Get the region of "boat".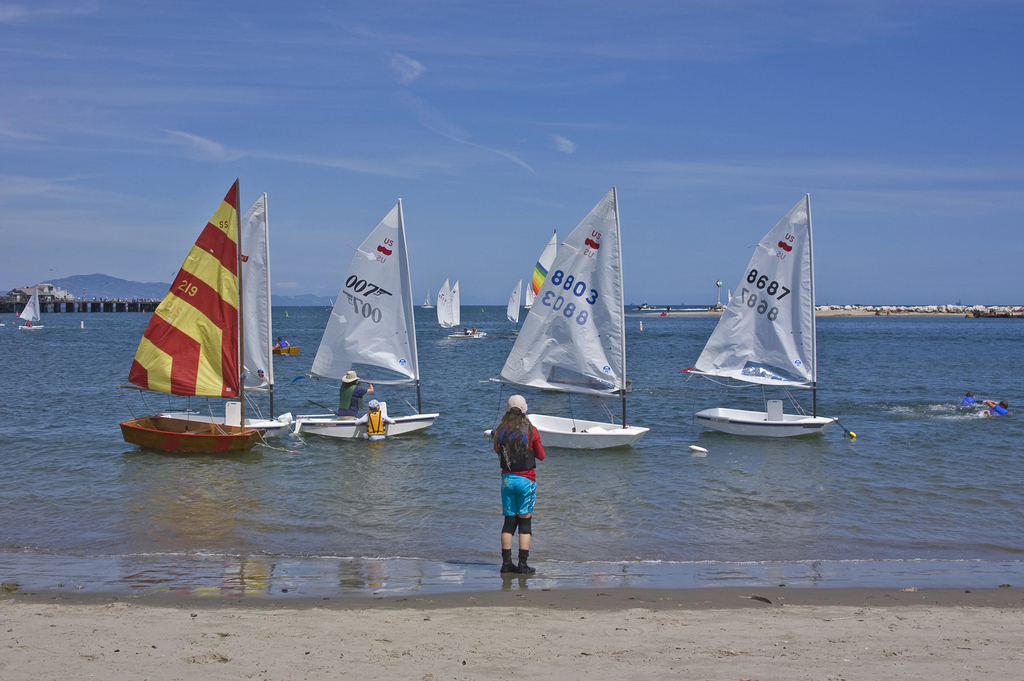
<box>448,283,489,335</box>.
